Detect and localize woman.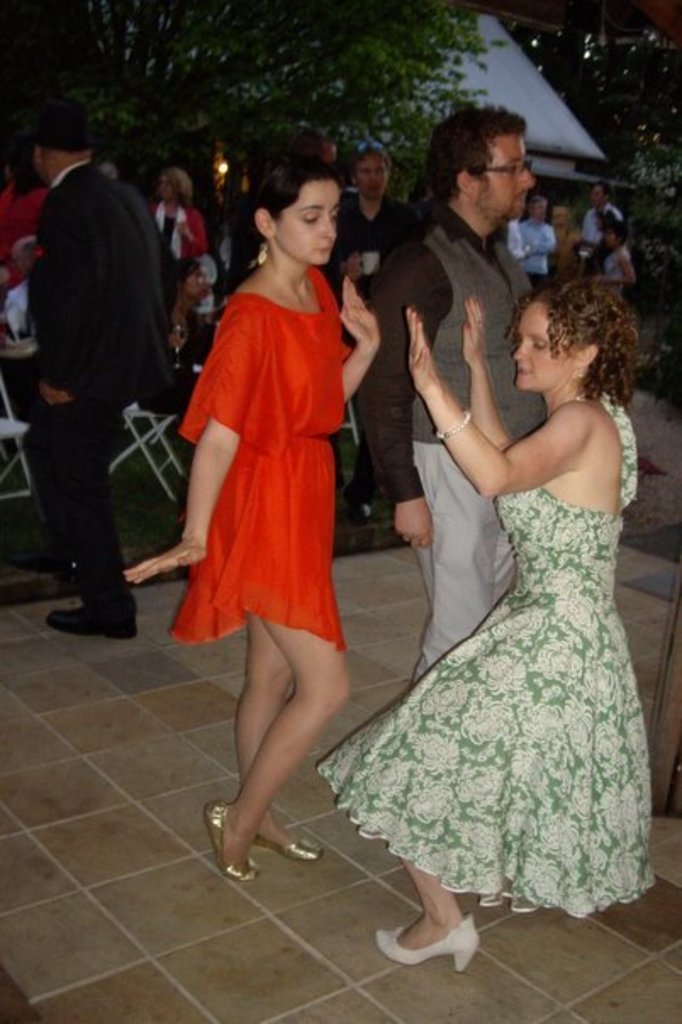
Localized at 321 217 648 953.
